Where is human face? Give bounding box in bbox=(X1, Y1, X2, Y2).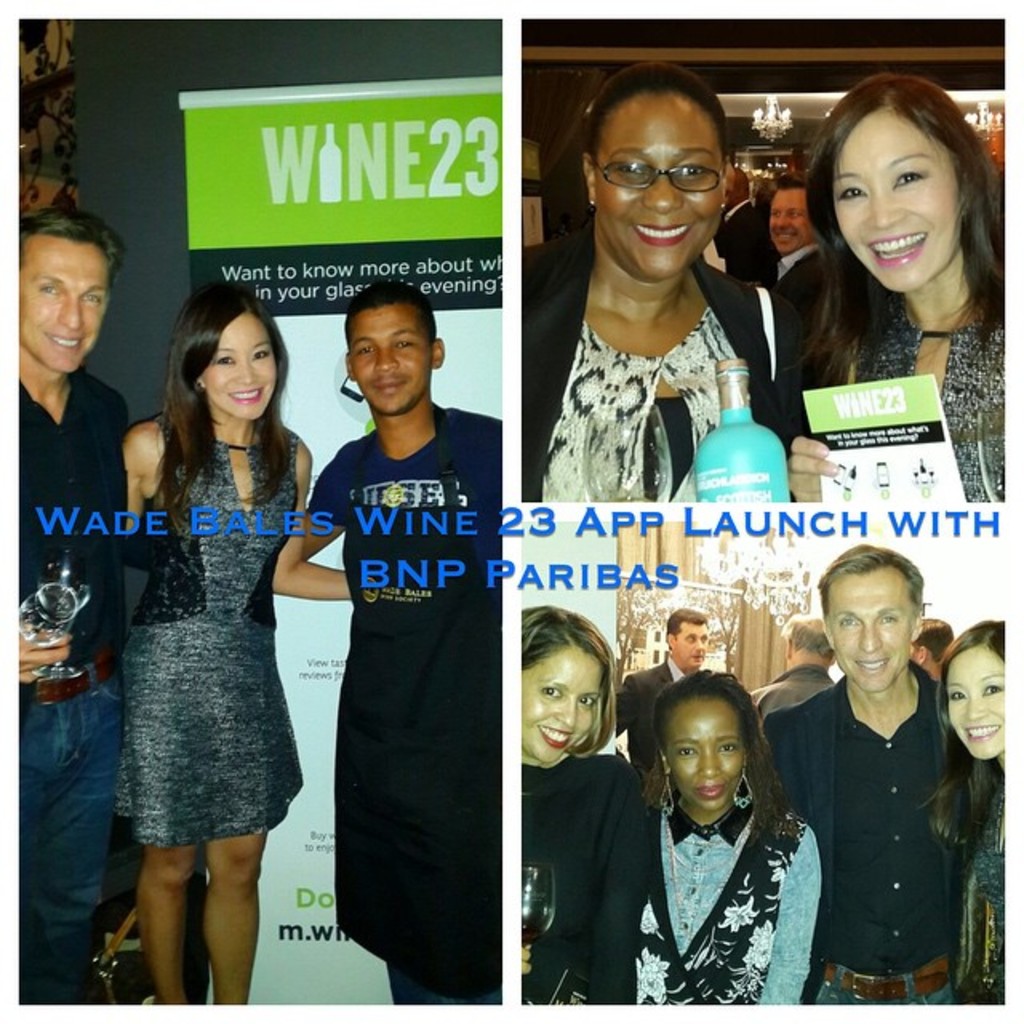
bbox=(677, 619, 712, 661).
